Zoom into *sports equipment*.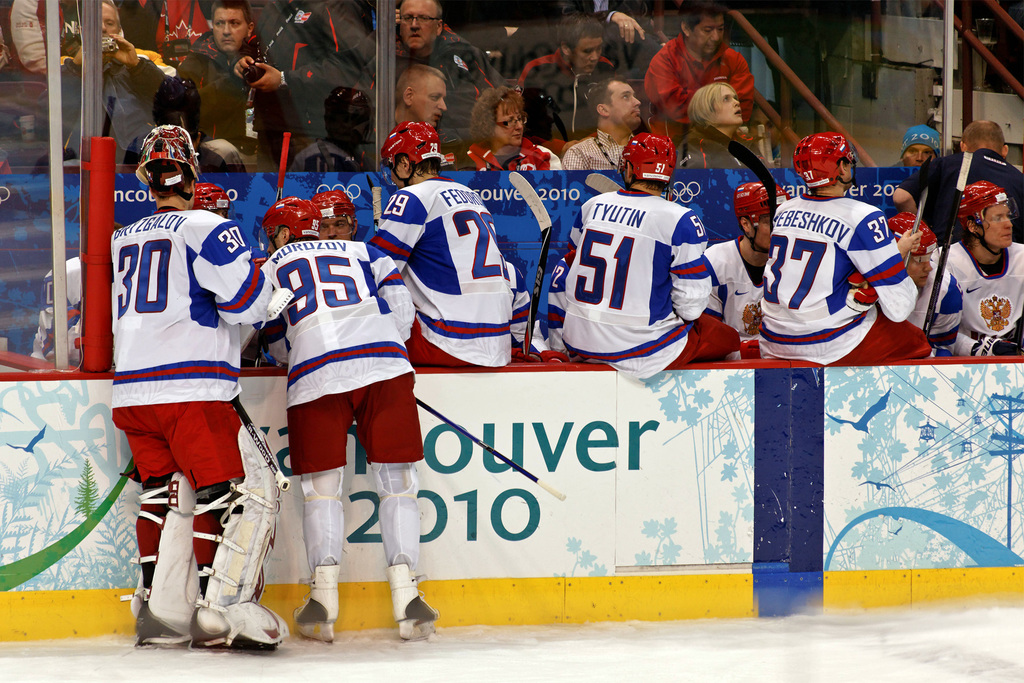
Zoom target: l=888, t=213, r=943, b=267.
